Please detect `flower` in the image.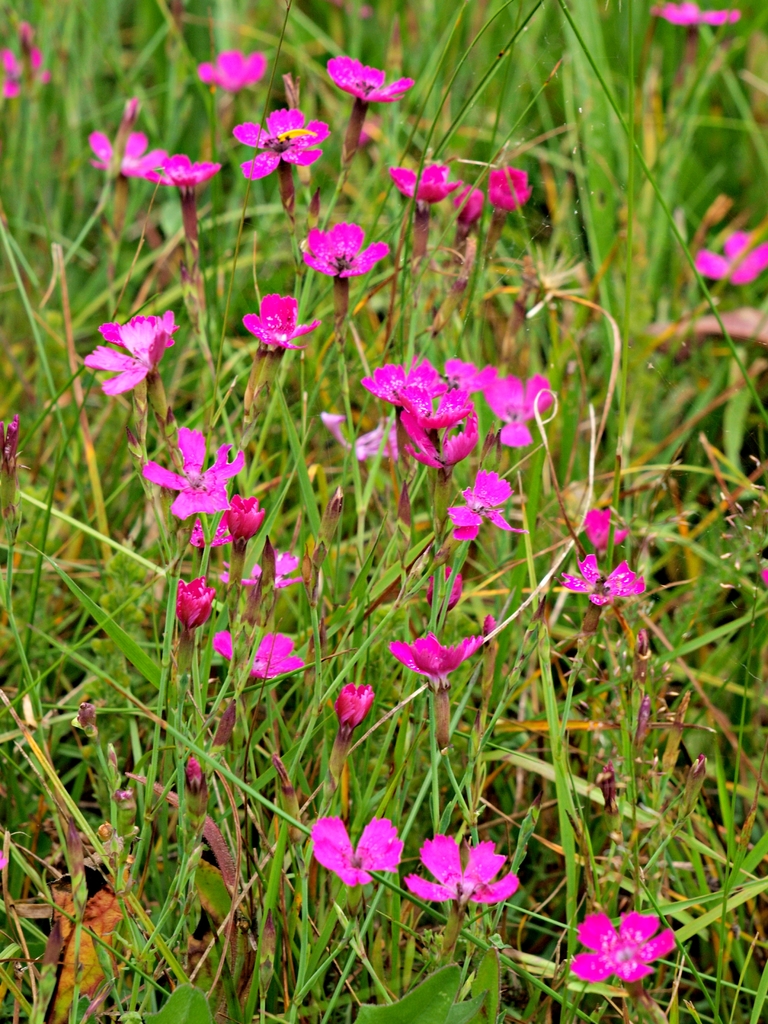
x1=453 y1=180 x2=483 y2=225.
